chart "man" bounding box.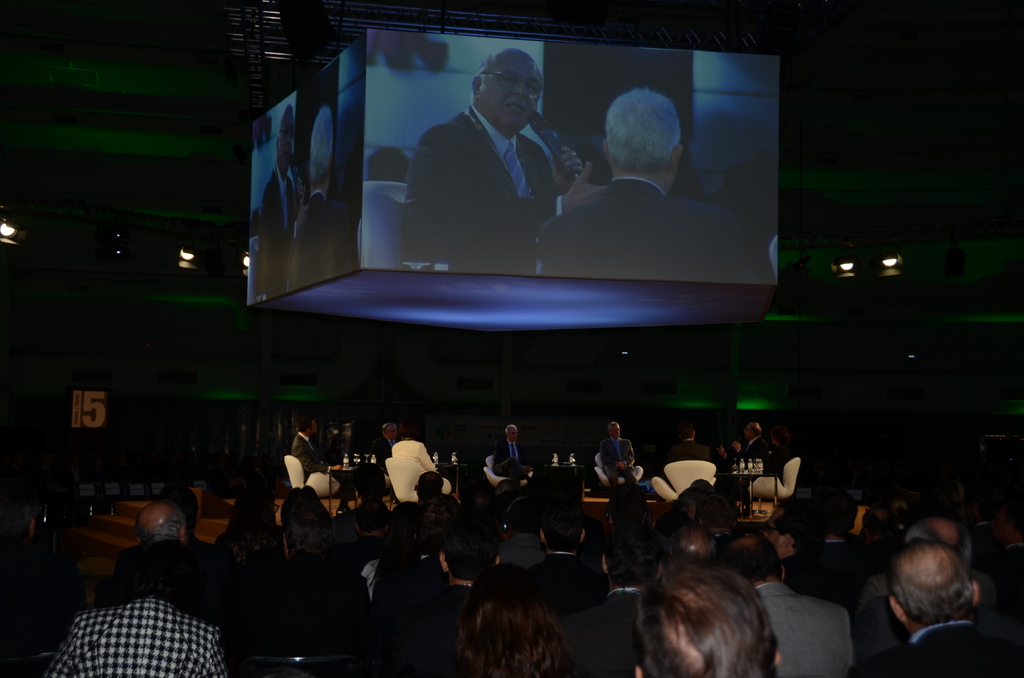
Charted: select_region(291, 412, 348, 513).
